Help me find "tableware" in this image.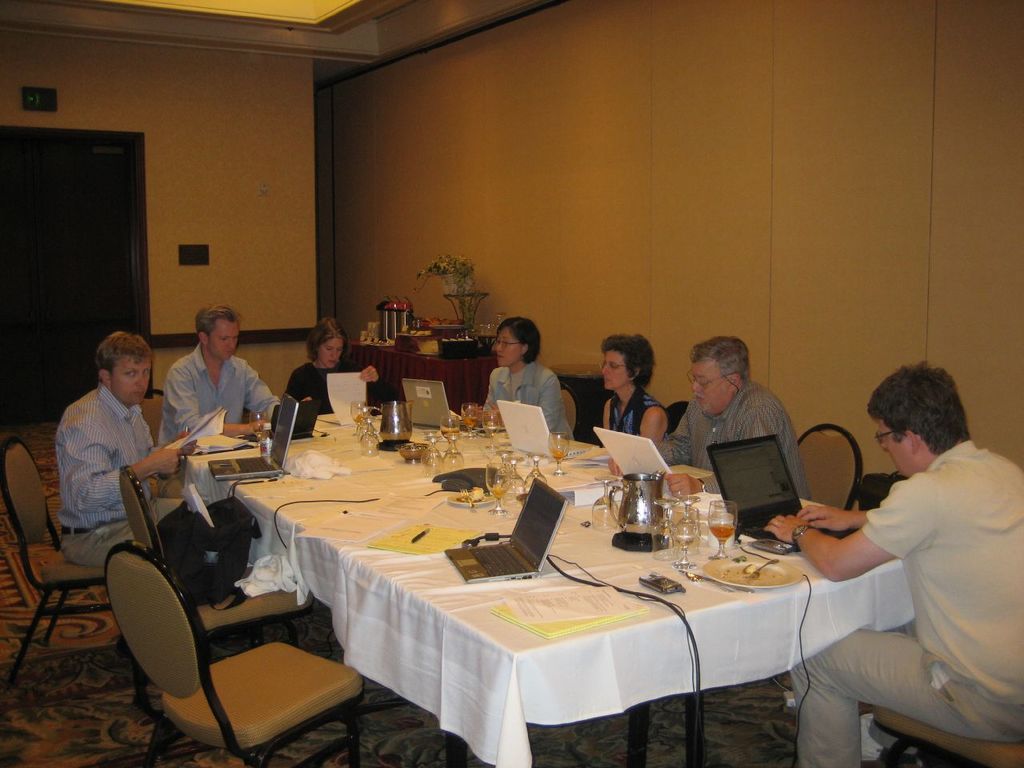
Found it: [left=747, top=556, right=778, bottom=583].
